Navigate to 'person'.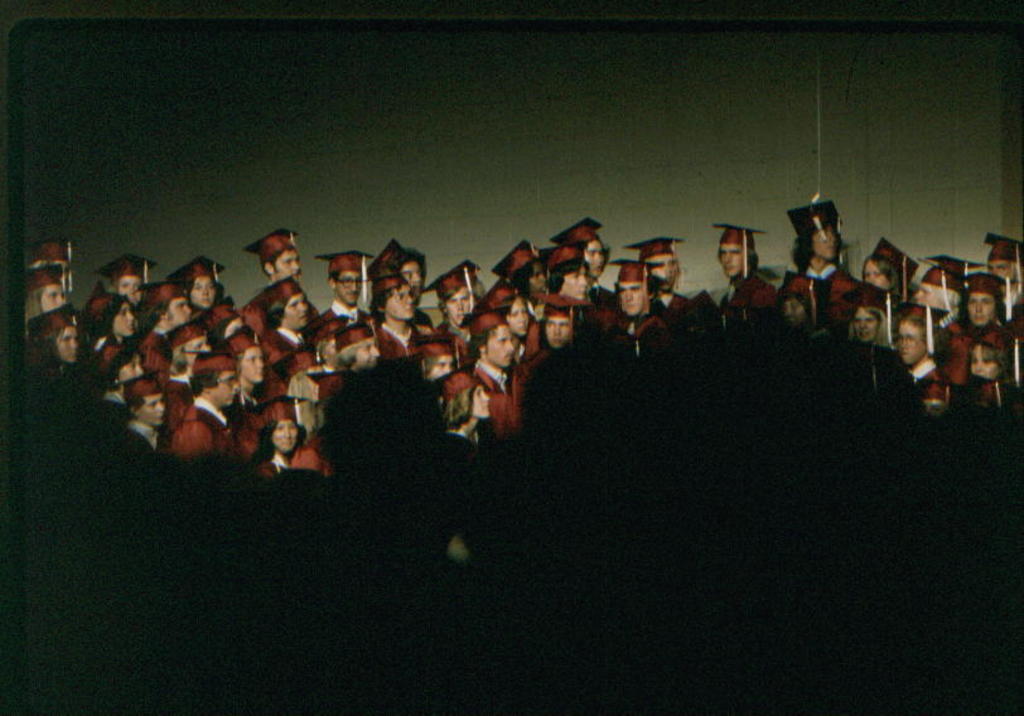
Navigation target: (left=969, top=323, right=1005, bottom=378).
